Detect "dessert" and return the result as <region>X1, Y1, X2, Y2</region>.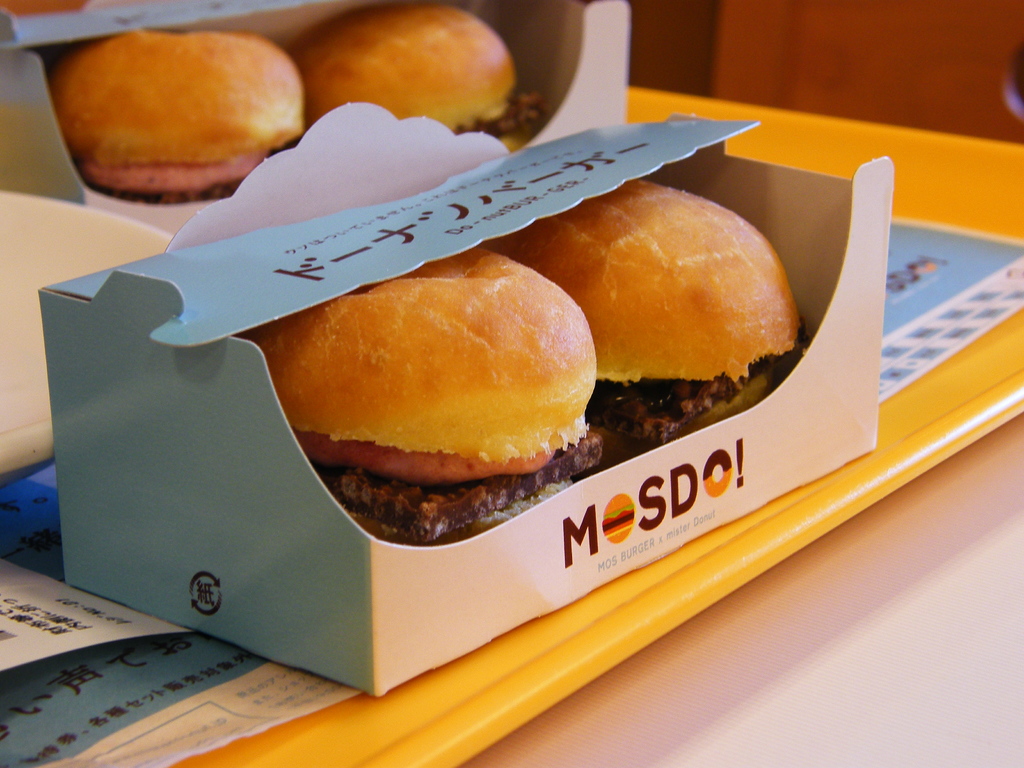
<region>47, 20, 313, 200</region>.
